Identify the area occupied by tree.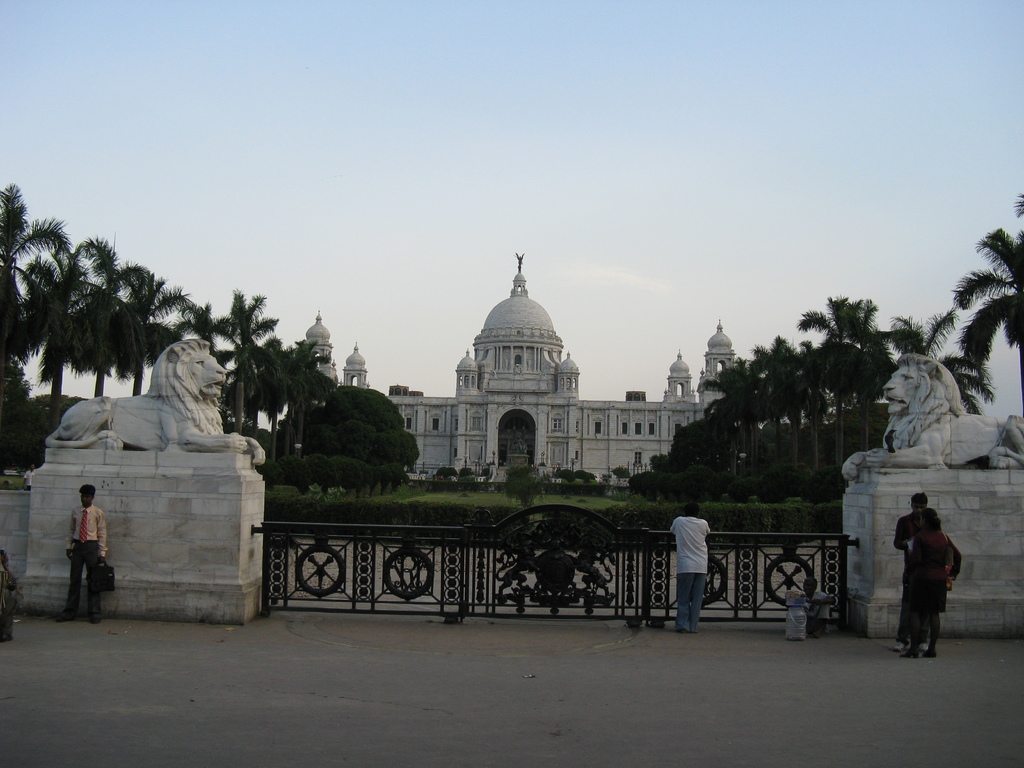
Area: {"x1": 454, "y1": 463, "x2": 477, "y2": 480}.
